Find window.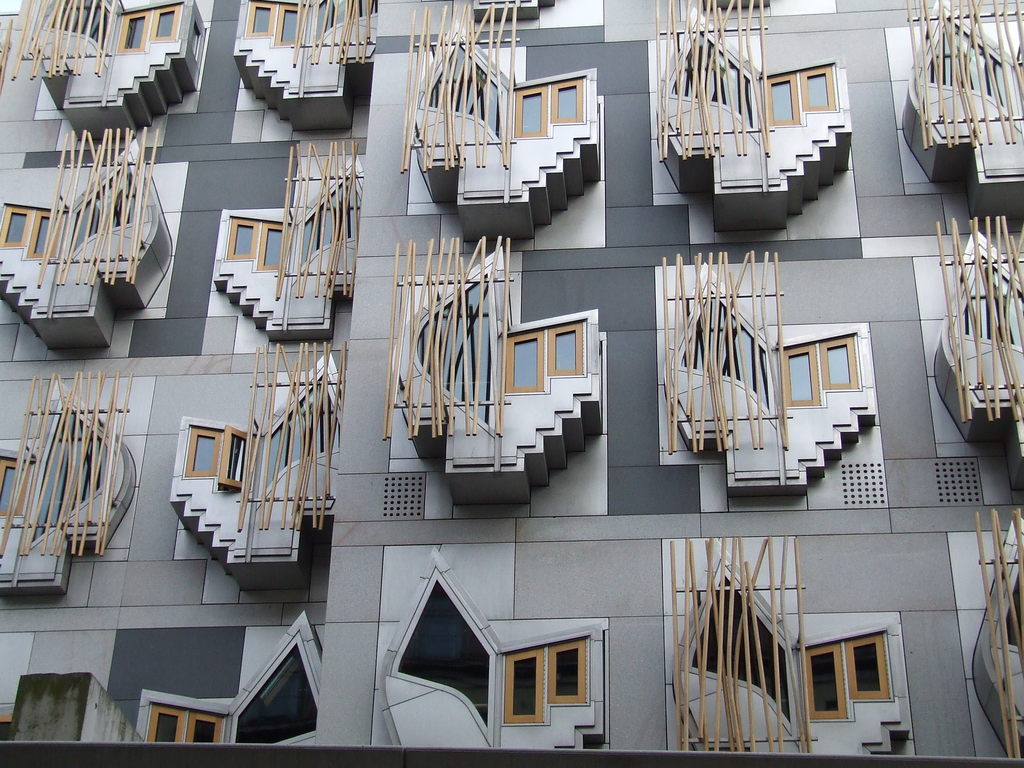
box=[913, 0, 1023, 171].
